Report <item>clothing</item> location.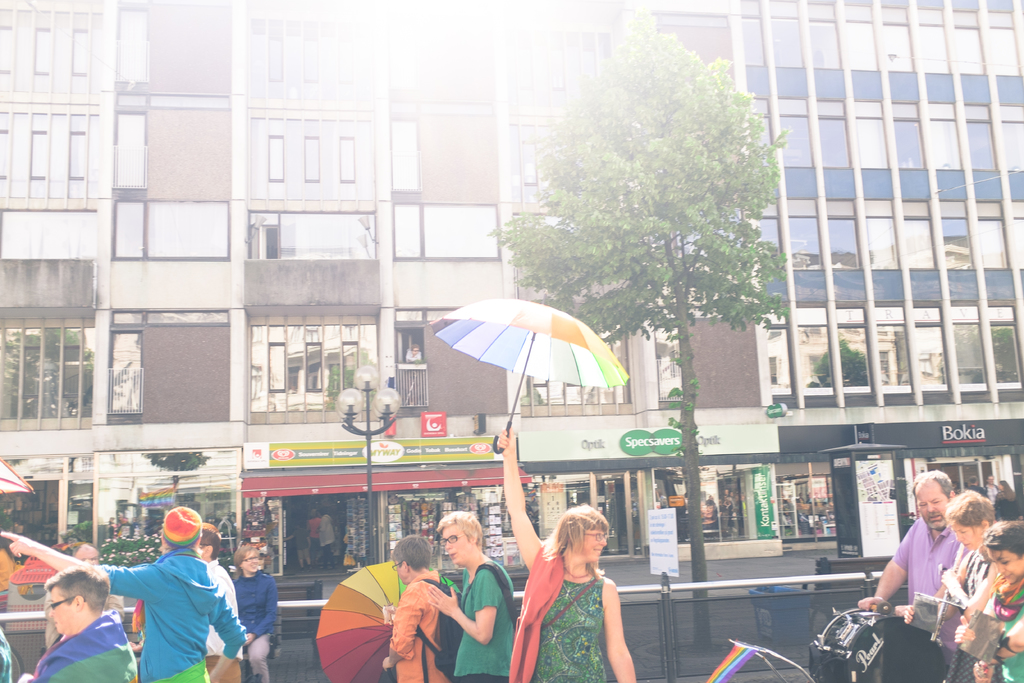
Report: rect(40, 609, 144, 682).
